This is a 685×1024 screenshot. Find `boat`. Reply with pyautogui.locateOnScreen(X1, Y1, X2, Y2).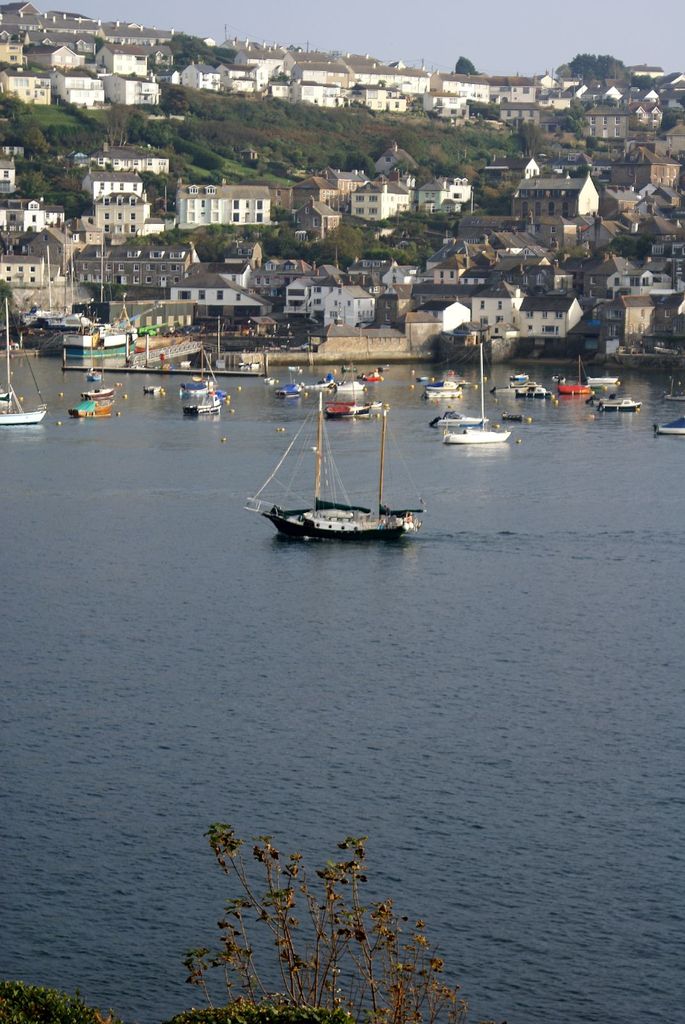
pyautogui.locateOnScreen(0, 283, 61, 442).
